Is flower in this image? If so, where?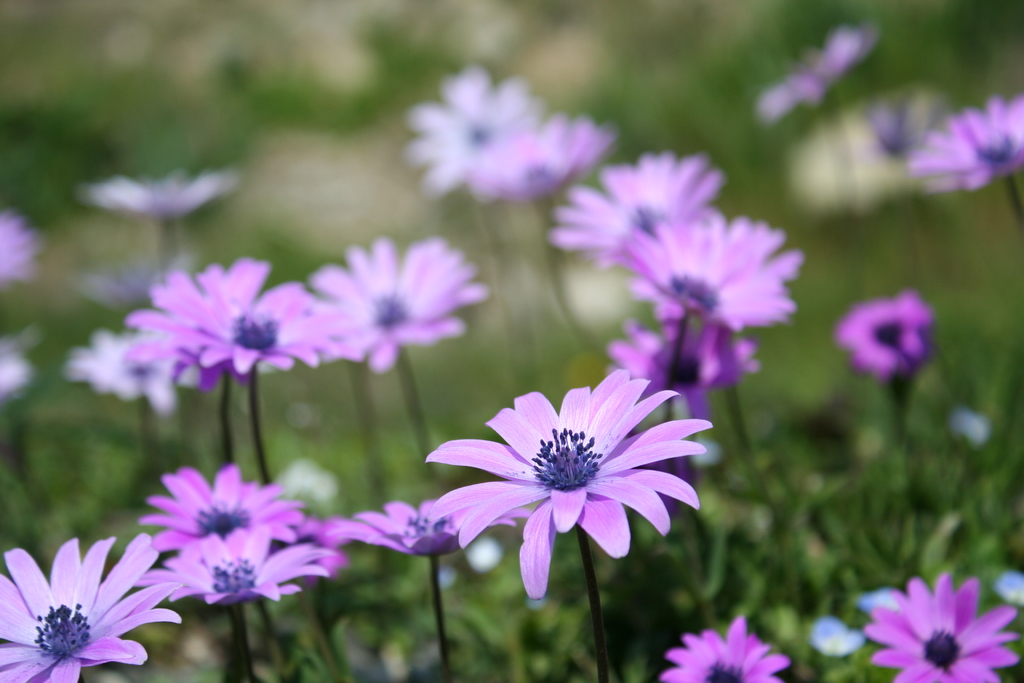
Yes, at bbox=[837, 289, 929, 379].
